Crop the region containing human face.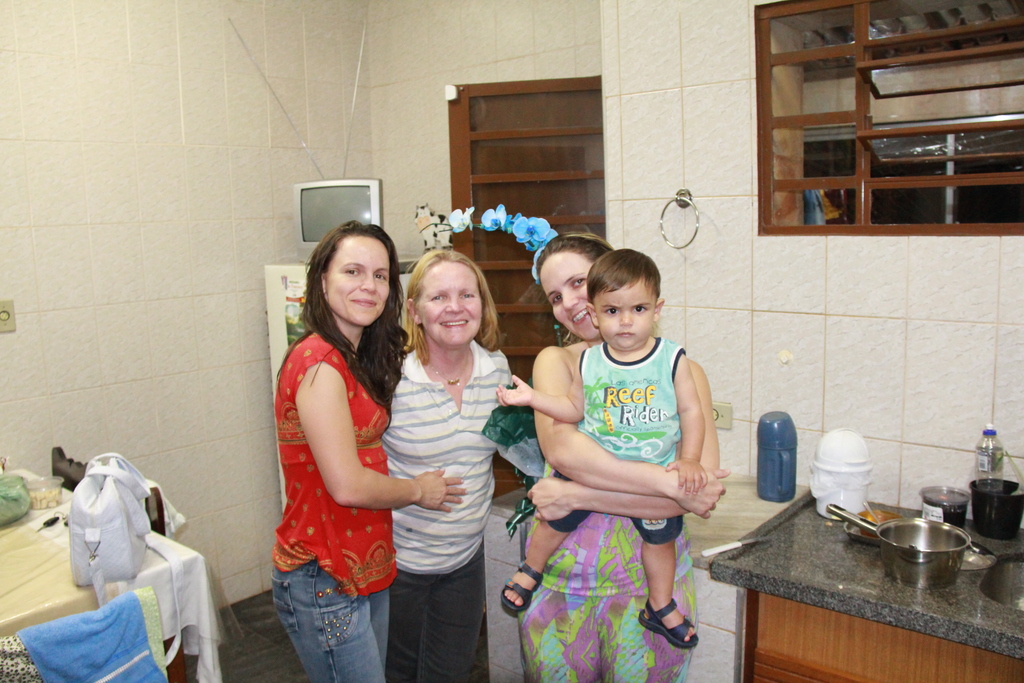
Crop region: crop(417, 261, 484, 347).
